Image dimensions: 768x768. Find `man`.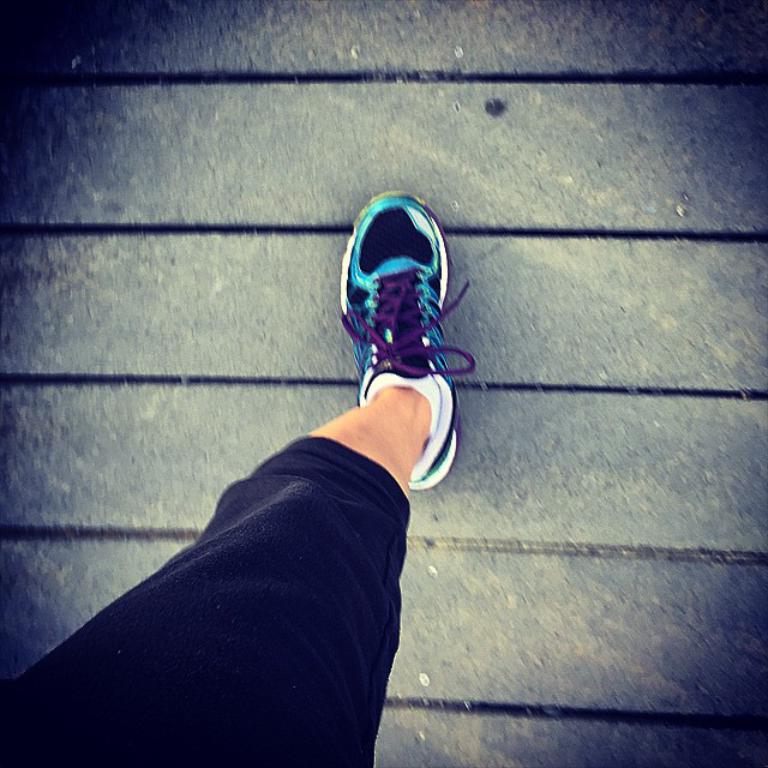
[0,186,478,767].
